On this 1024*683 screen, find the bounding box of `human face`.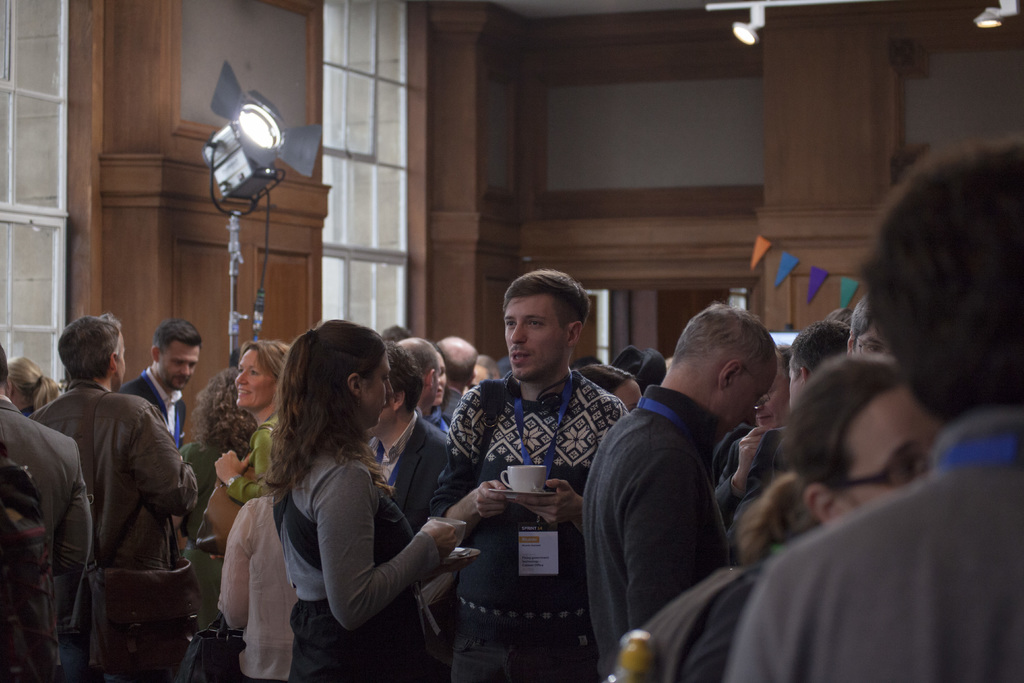
Bounding box: region(842, 393, 931, 509).
